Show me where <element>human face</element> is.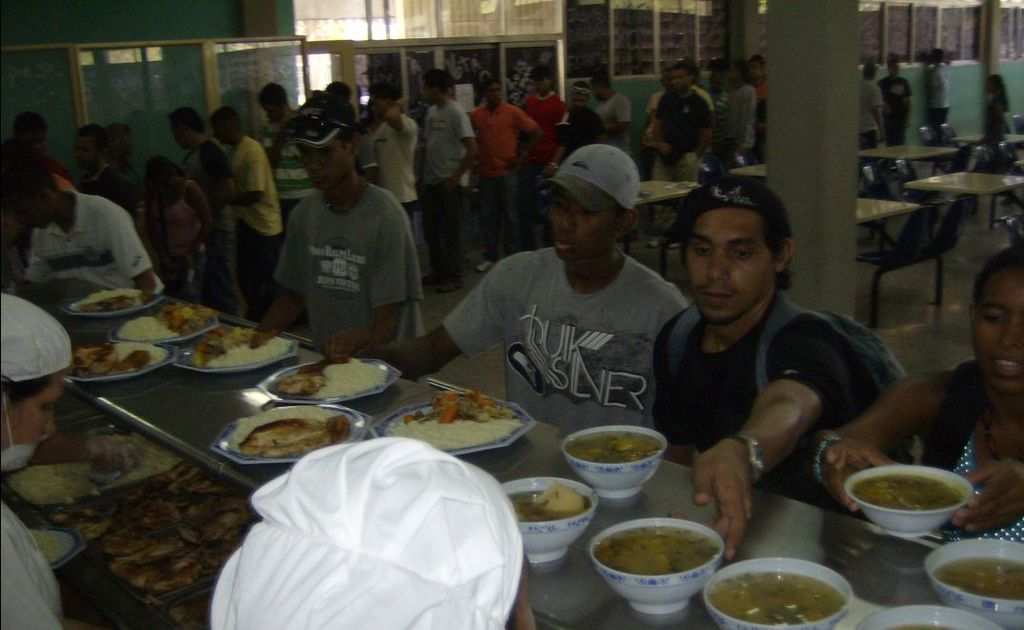
<element>human face</element> is at x1=2 y1=373 x2=68 y2=453.
